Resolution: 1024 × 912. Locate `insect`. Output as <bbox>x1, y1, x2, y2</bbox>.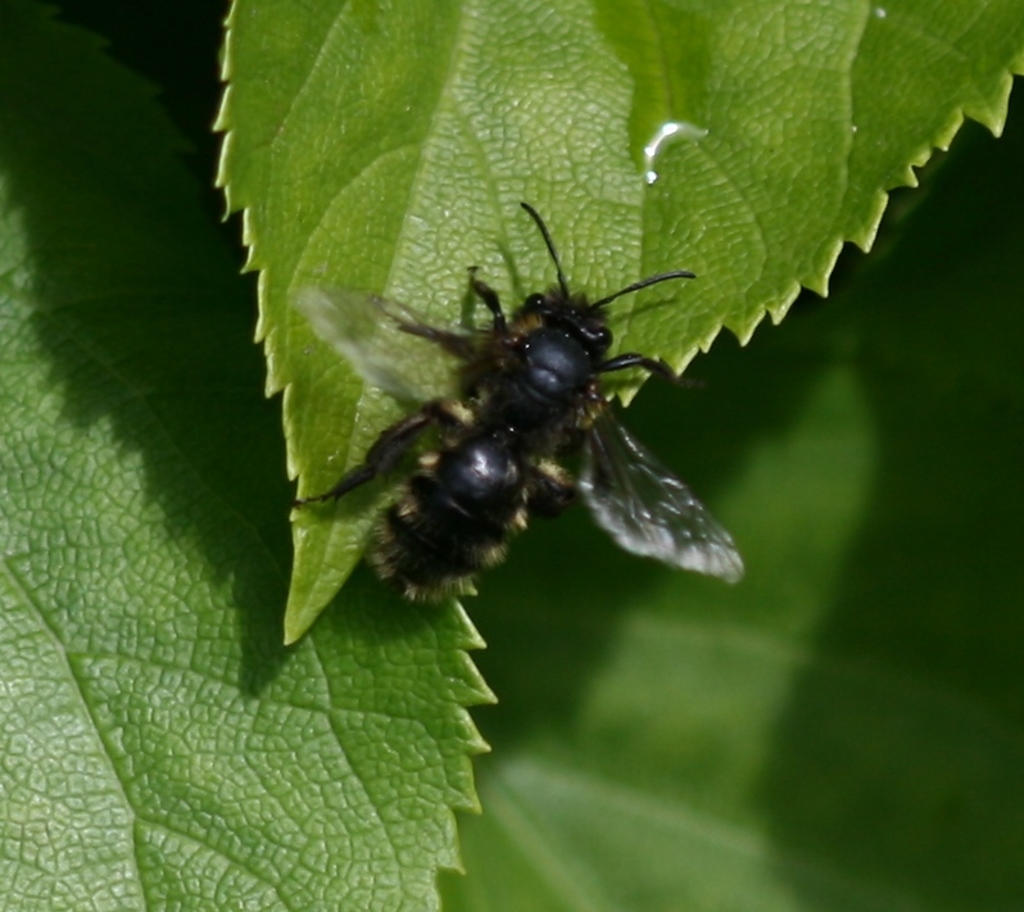
<bbox>289, 199, 749, 636</bbox>.
